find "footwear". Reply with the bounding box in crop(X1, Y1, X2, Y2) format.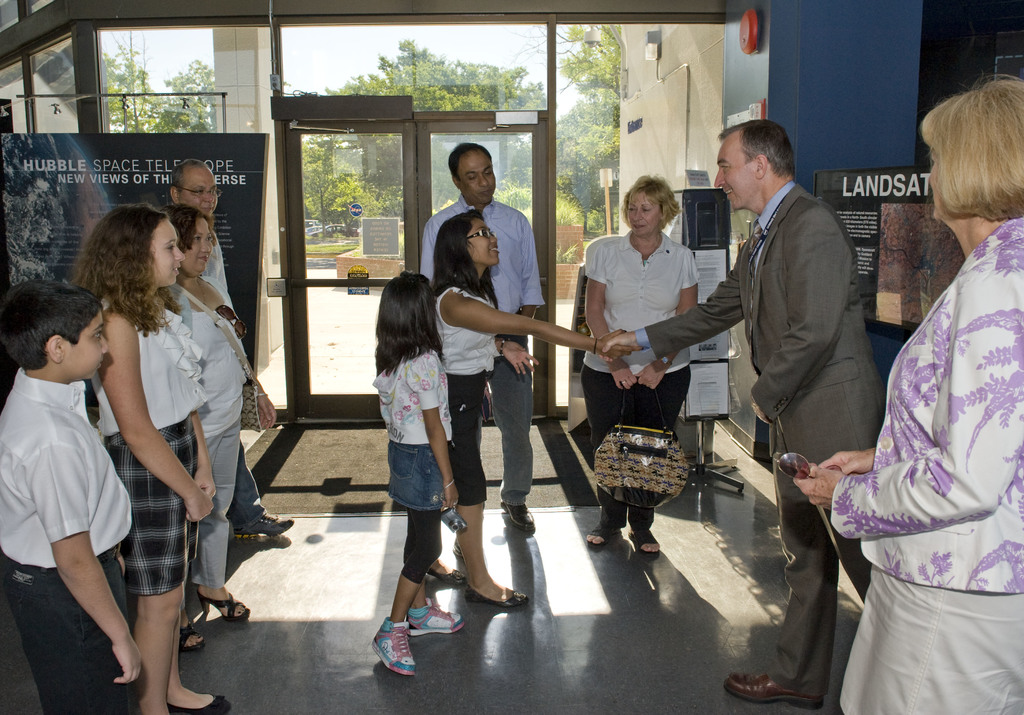
crop(587, 518, 625, 549).
